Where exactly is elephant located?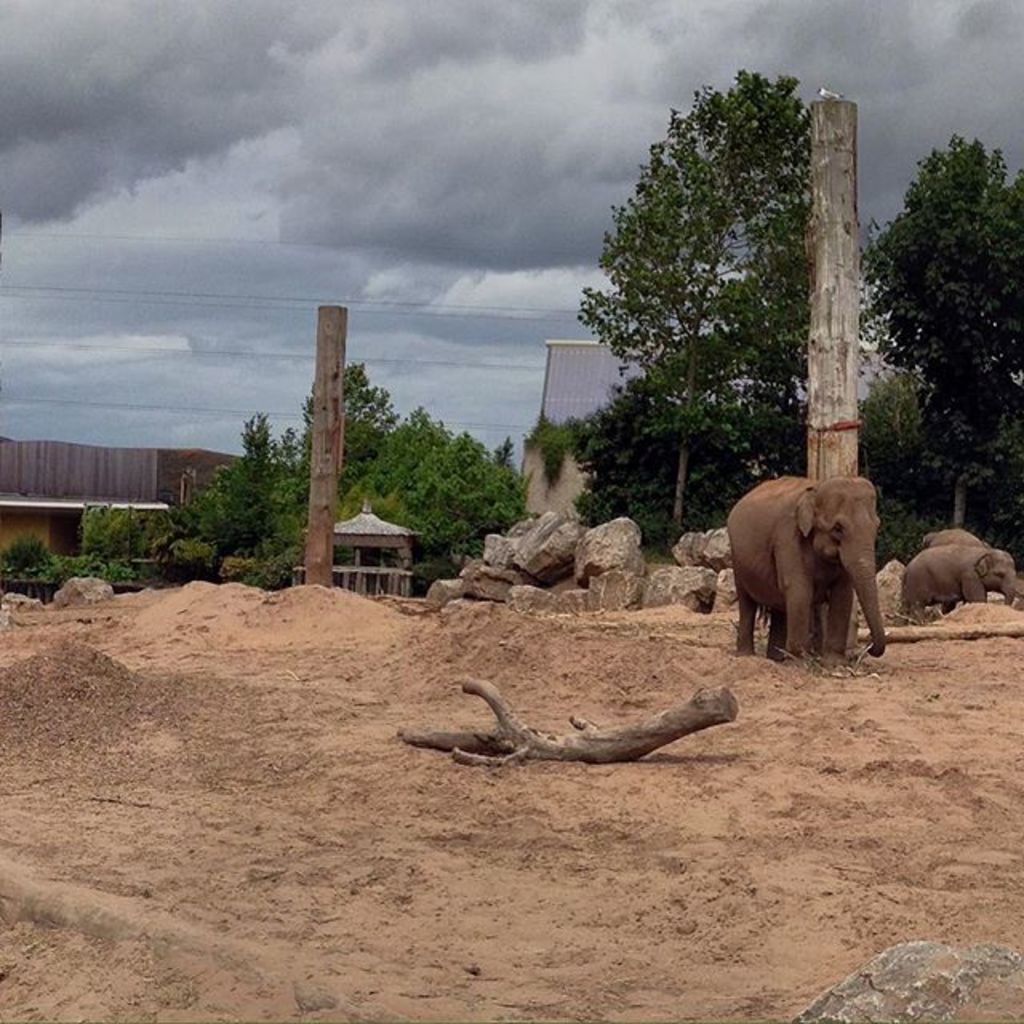
Its bounding box is 902,541,1022,614.
